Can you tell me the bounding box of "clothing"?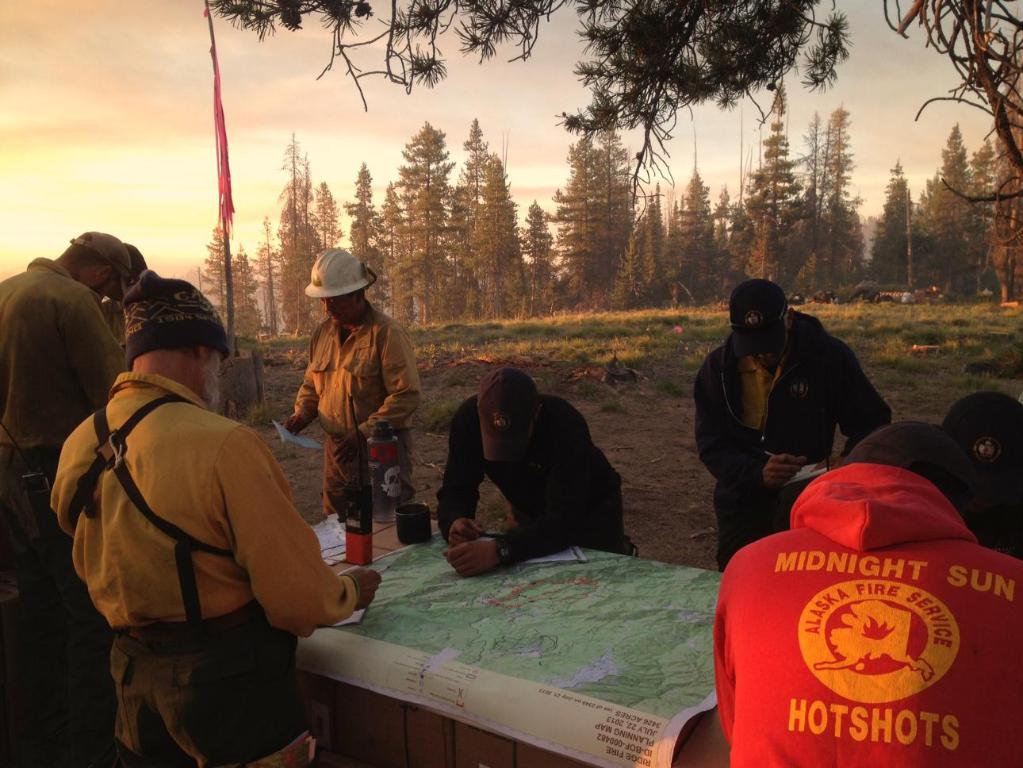
box(432, 389, 630, 558).
